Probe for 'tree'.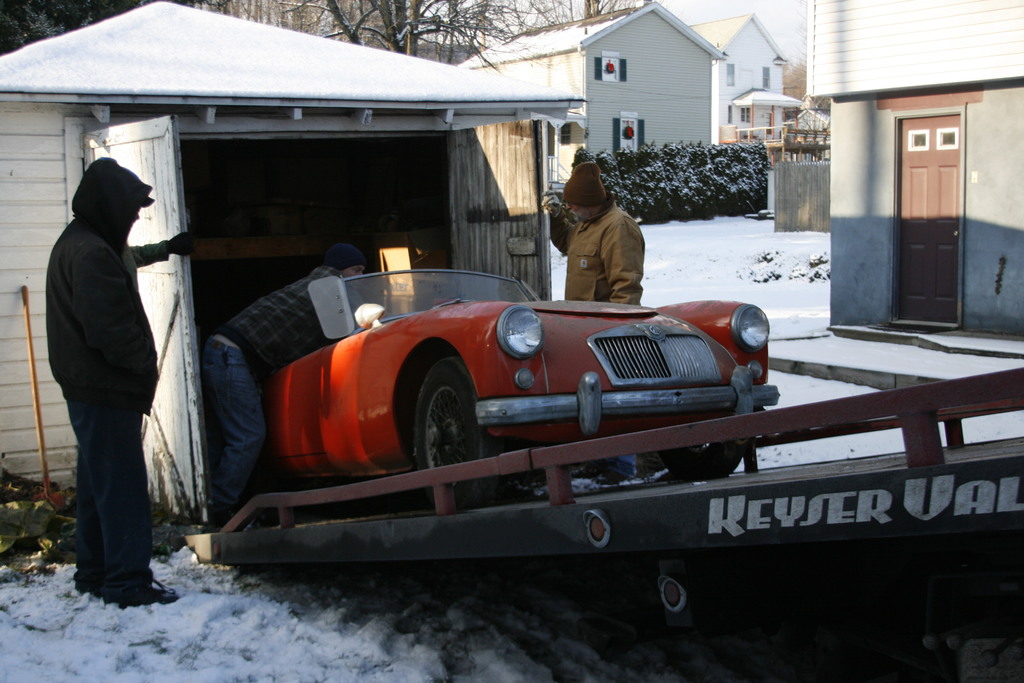
Probe result: 541/131/780/232.
